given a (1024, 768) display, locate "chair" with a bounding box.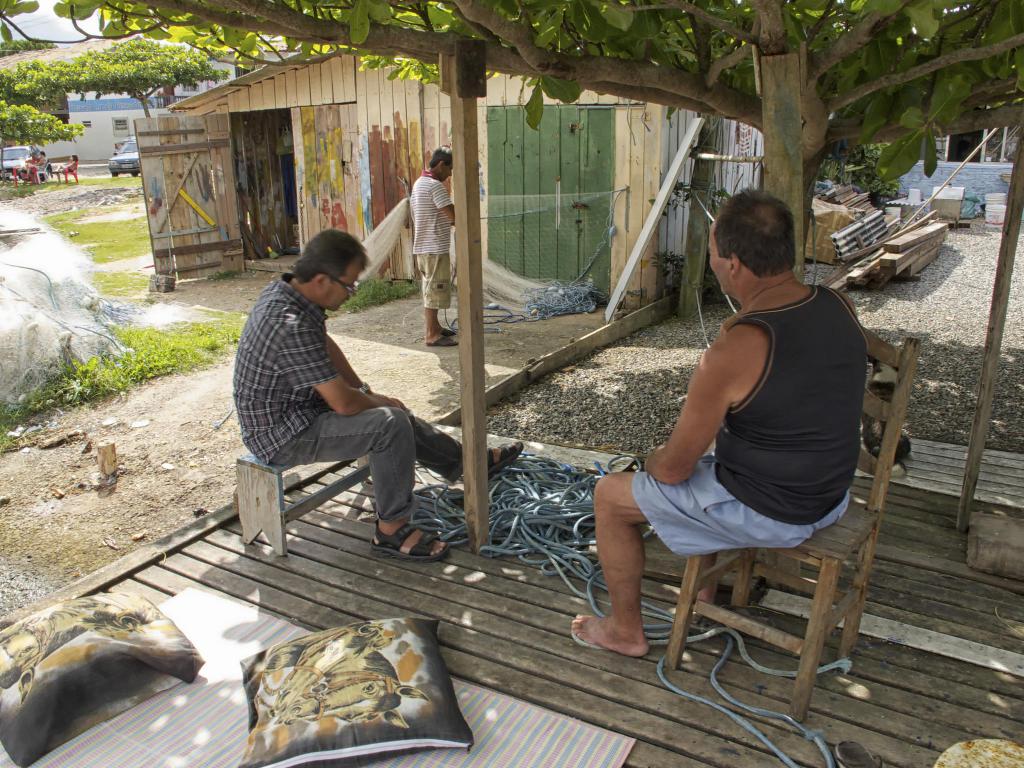
Located: 58 158 80 183.
